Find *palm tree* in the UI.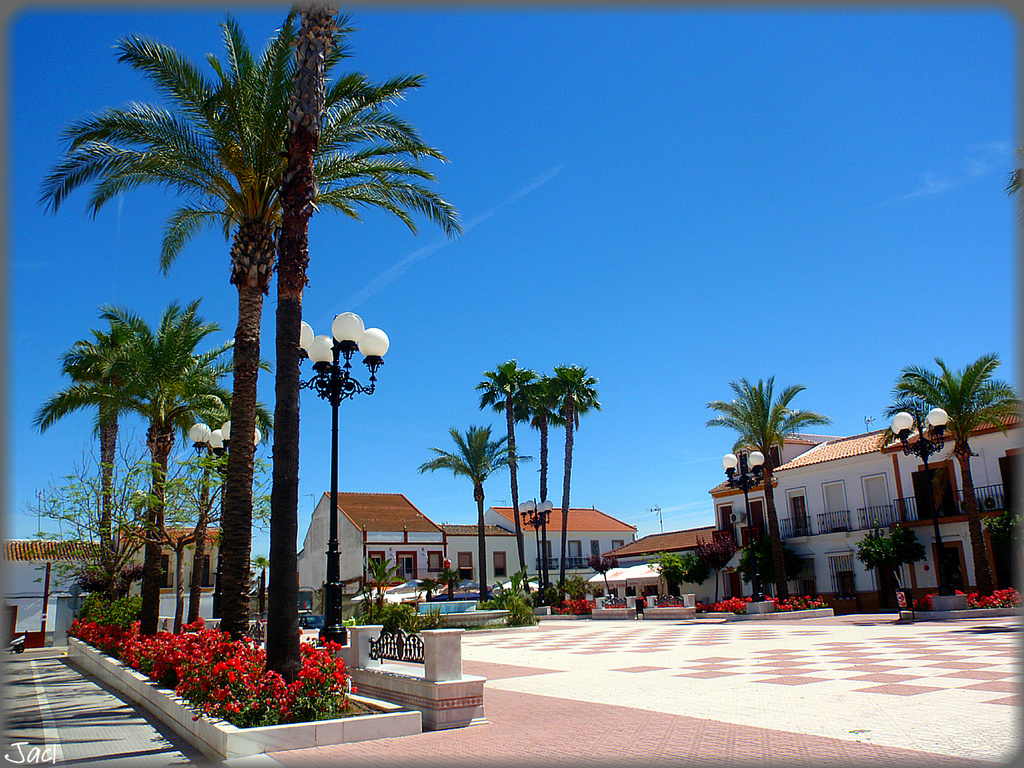
UI element at locate(709, 381, 797, 601).
